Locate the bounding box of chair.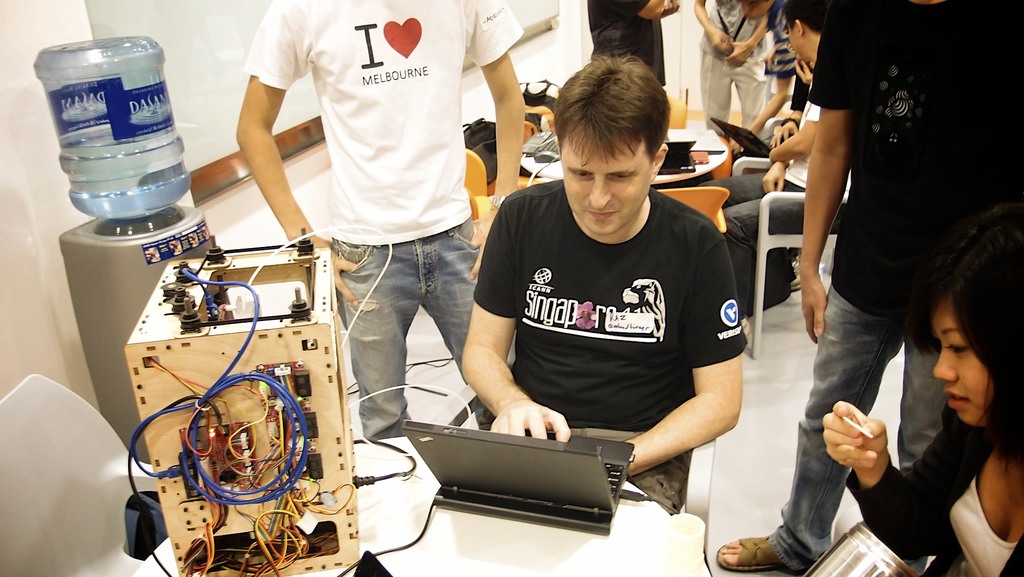
Bounding box: <box>653,184,729,240</box>.
